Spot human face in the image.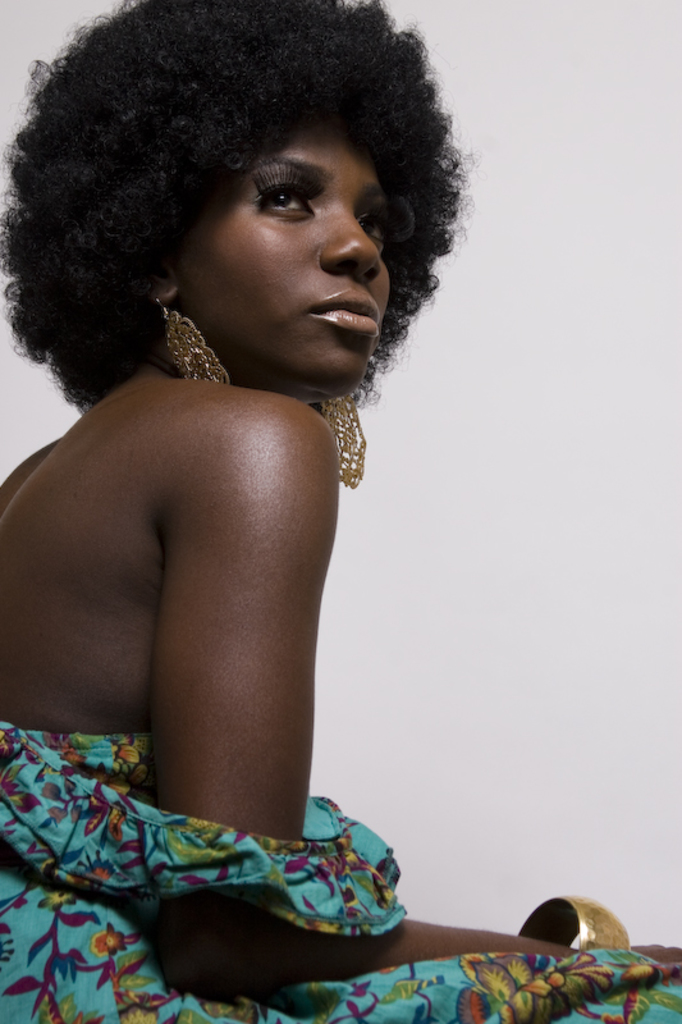
human face found at BBox(180, 146, 388, 394).
